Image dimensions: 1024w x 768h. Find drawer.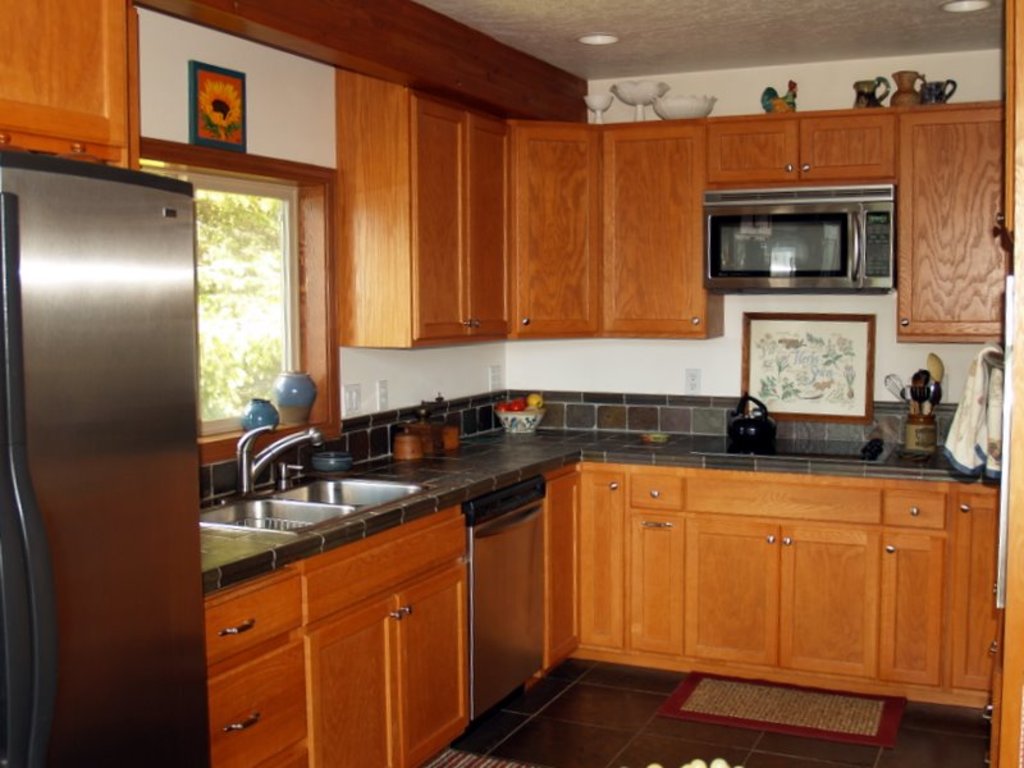
205/567/302/668.
